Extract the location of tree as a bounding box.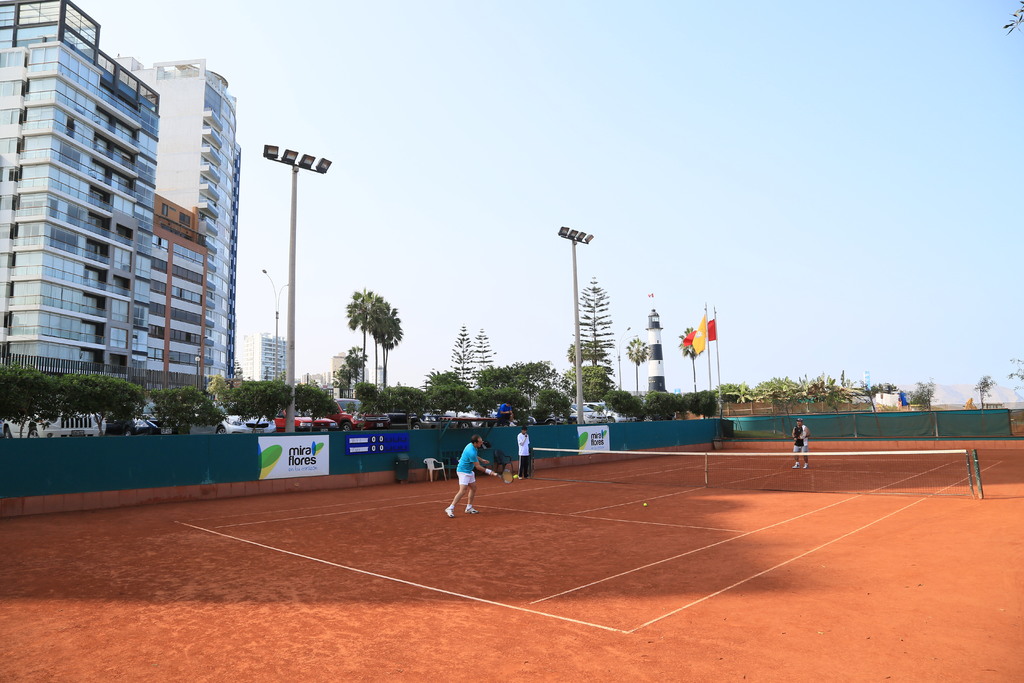
[339, 341, 366, 383].
